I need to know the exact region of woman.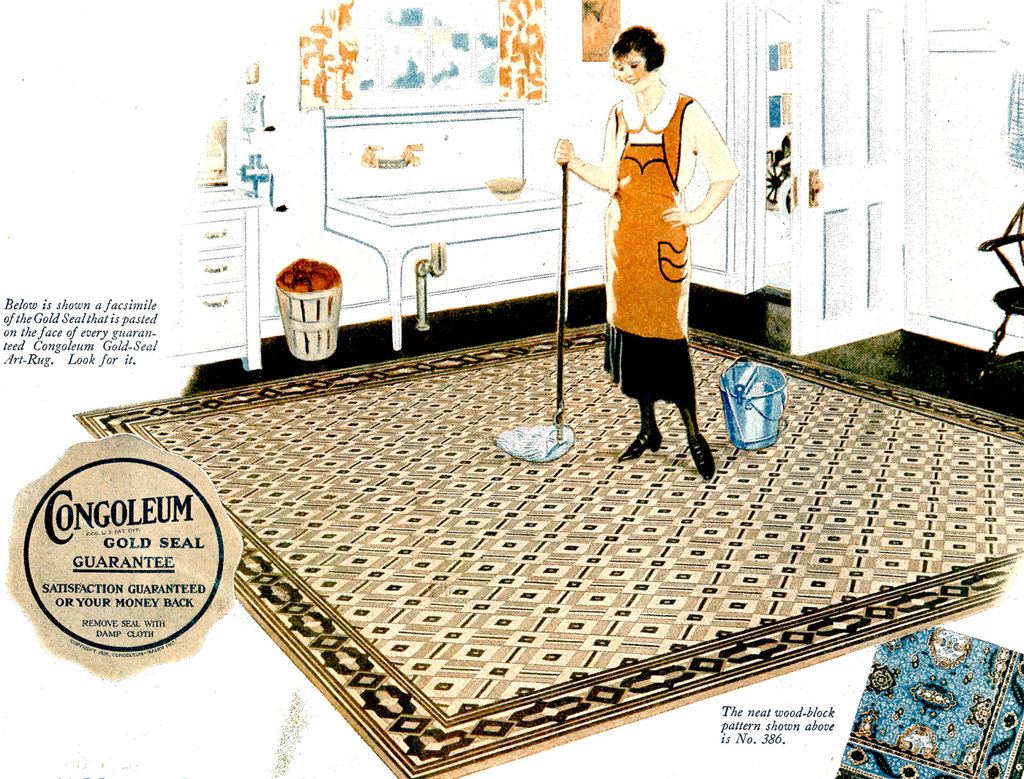
Region: <box>569,21,734,476</box>.
